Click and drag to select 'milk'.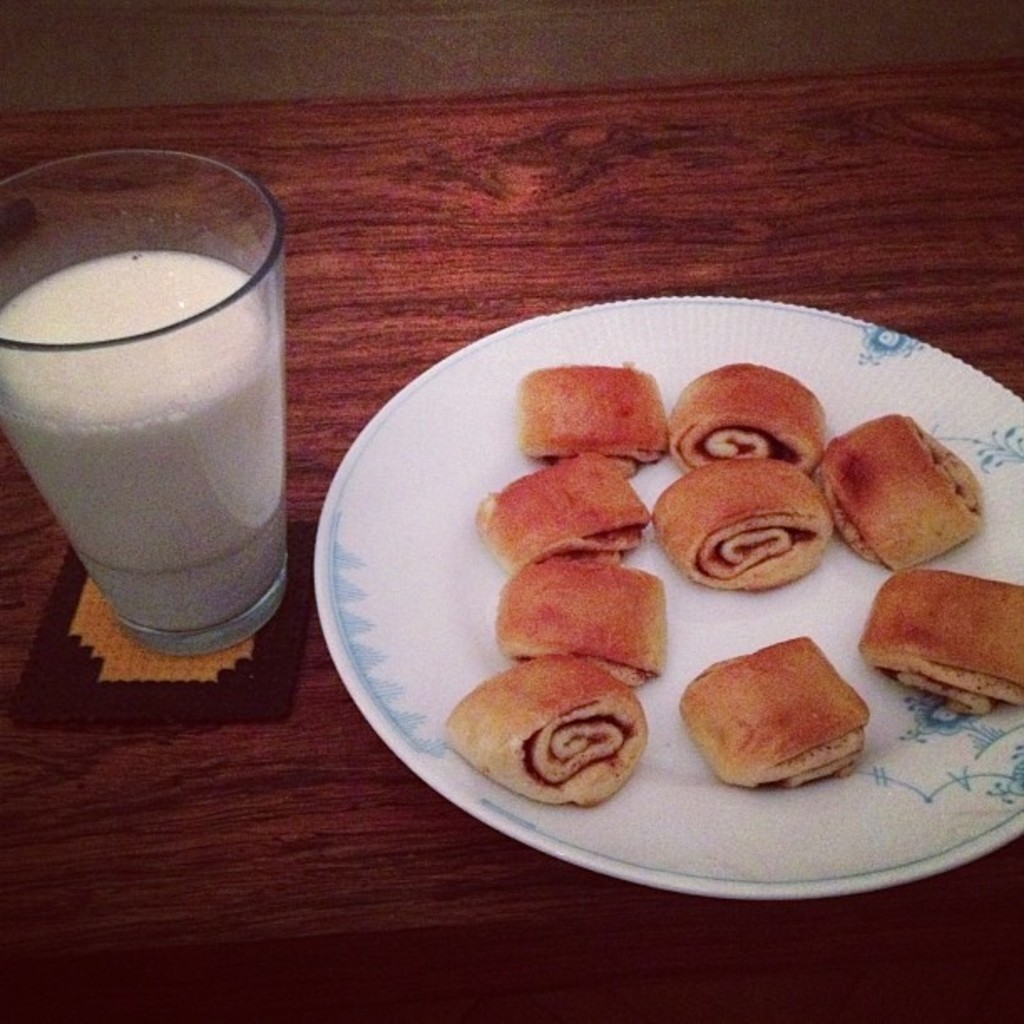
Selection: detection(0, 246, 286, 634).
